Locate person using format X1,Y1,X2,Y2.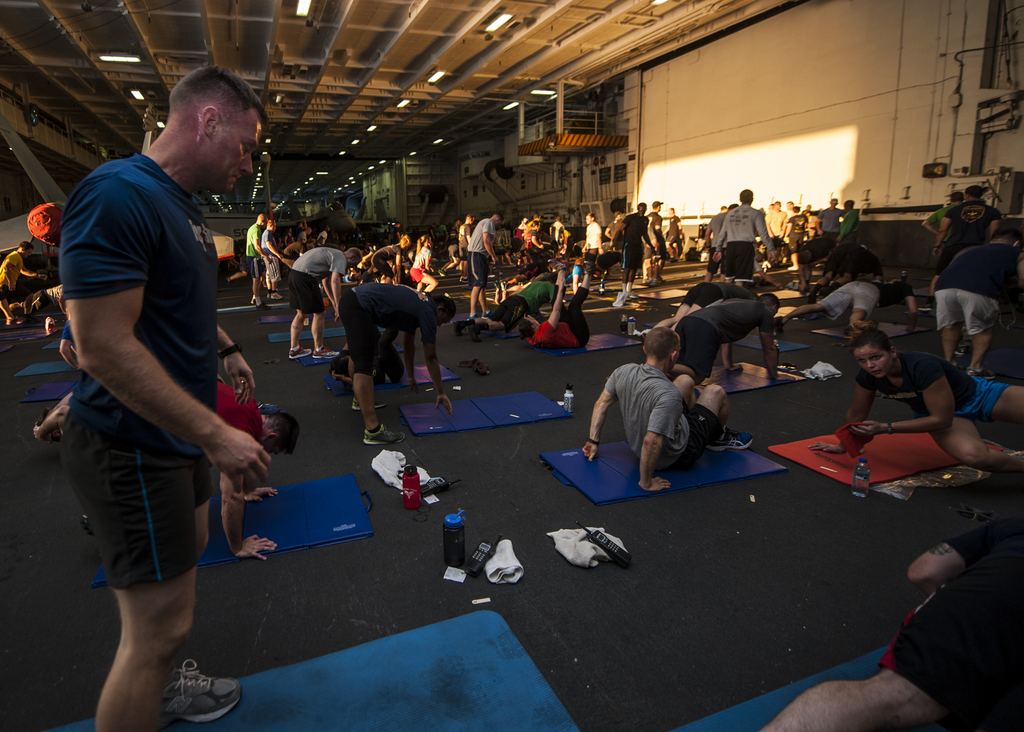
469,275,565,323.
